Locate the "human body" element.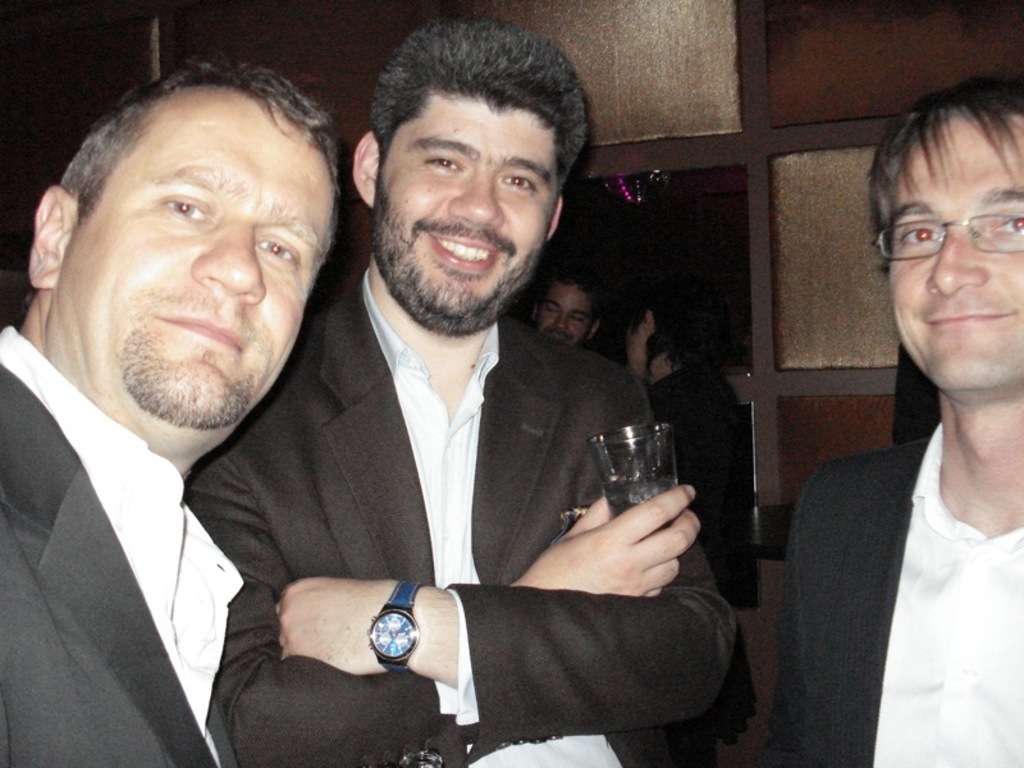
Element bbox: [530, 265, 604, 348].
